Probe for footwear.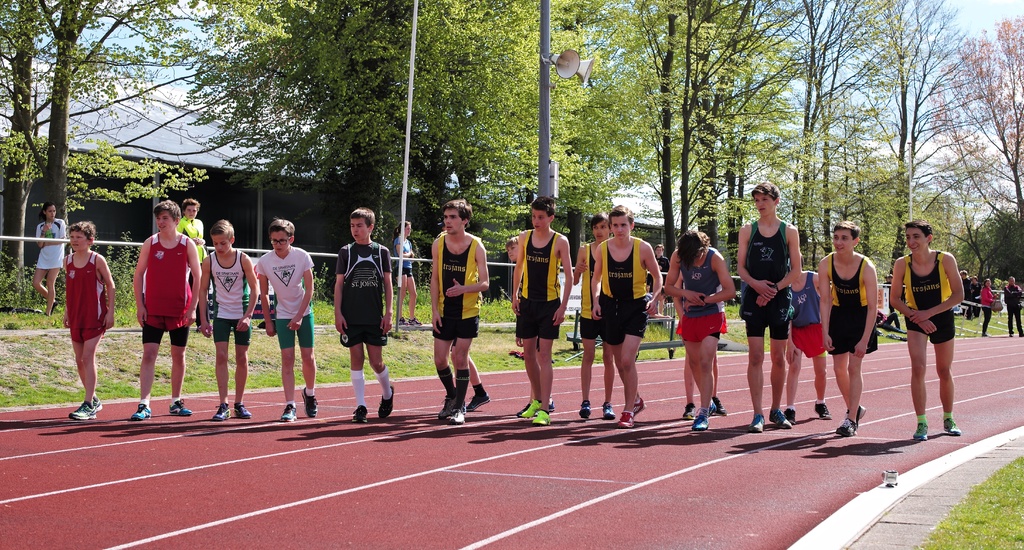
Probe result: {"x1": 854, "y1": 403, "x2": 866, "y2": 420}.
